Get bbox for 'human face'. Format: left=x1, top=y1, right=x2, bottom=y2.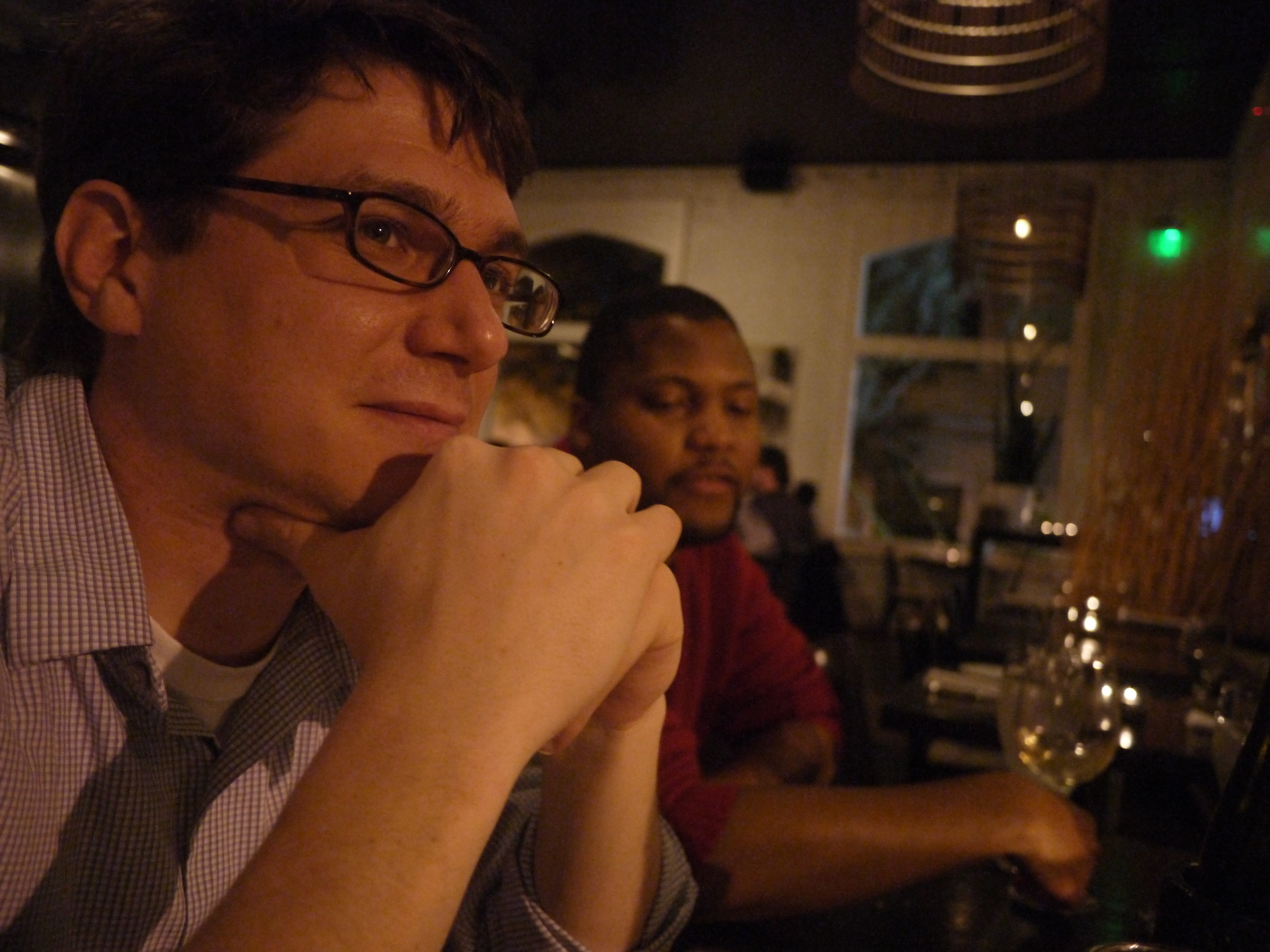
left=42, top=18, right=168, bottom=166.
